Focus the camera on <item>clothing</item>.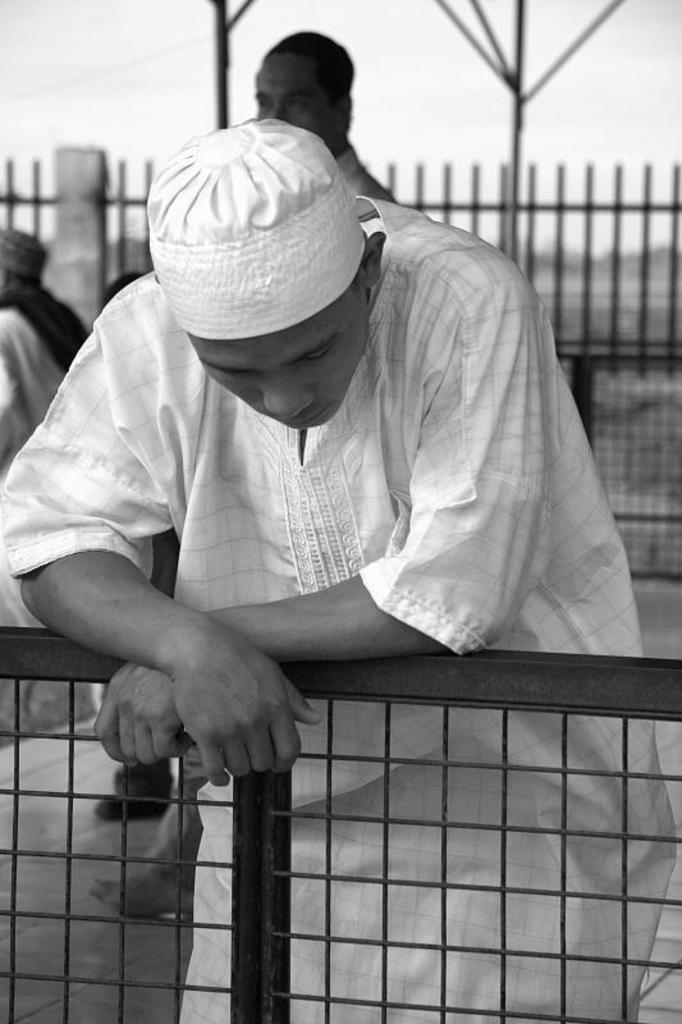
Focus region: Rect(0, 289, 87, 637).
